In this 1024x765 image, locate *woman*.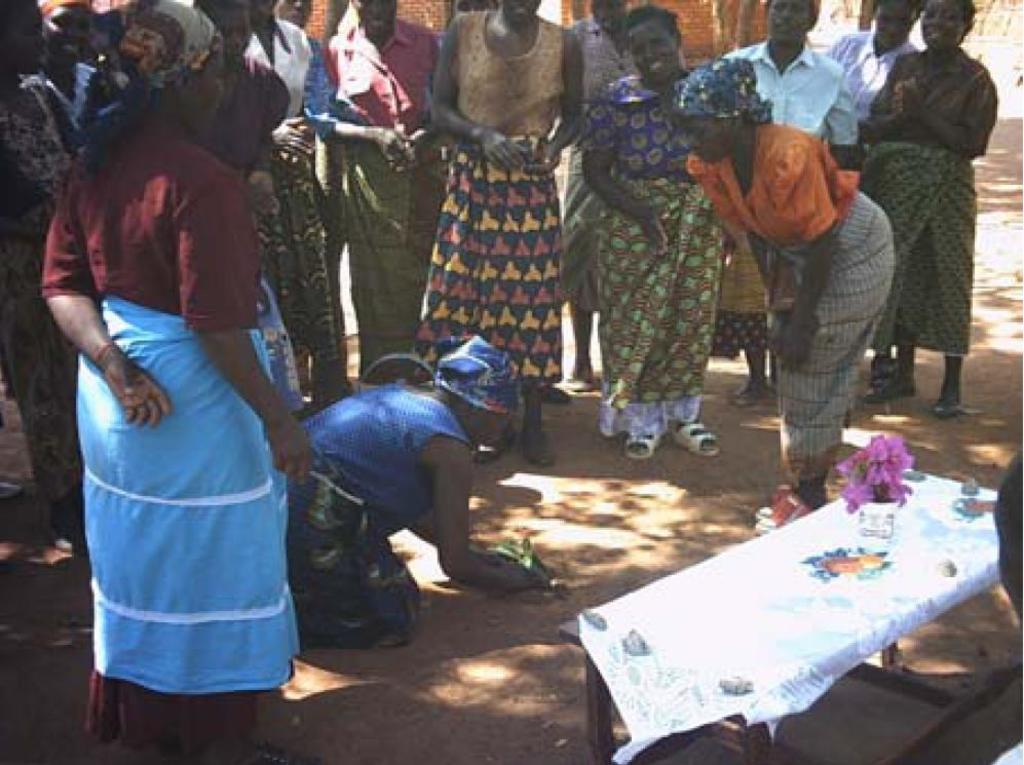
Bounding box: 231, 0, 352, 431.
